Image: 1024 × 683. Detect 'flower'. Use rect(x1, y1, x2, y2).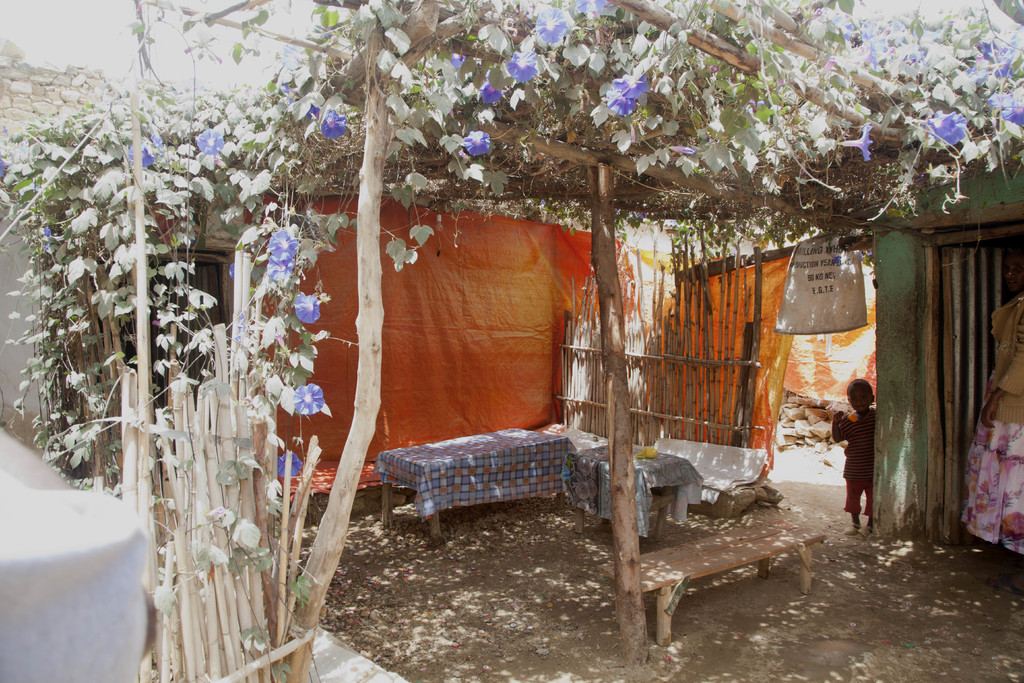
rect(894, 47, 924, 68).
